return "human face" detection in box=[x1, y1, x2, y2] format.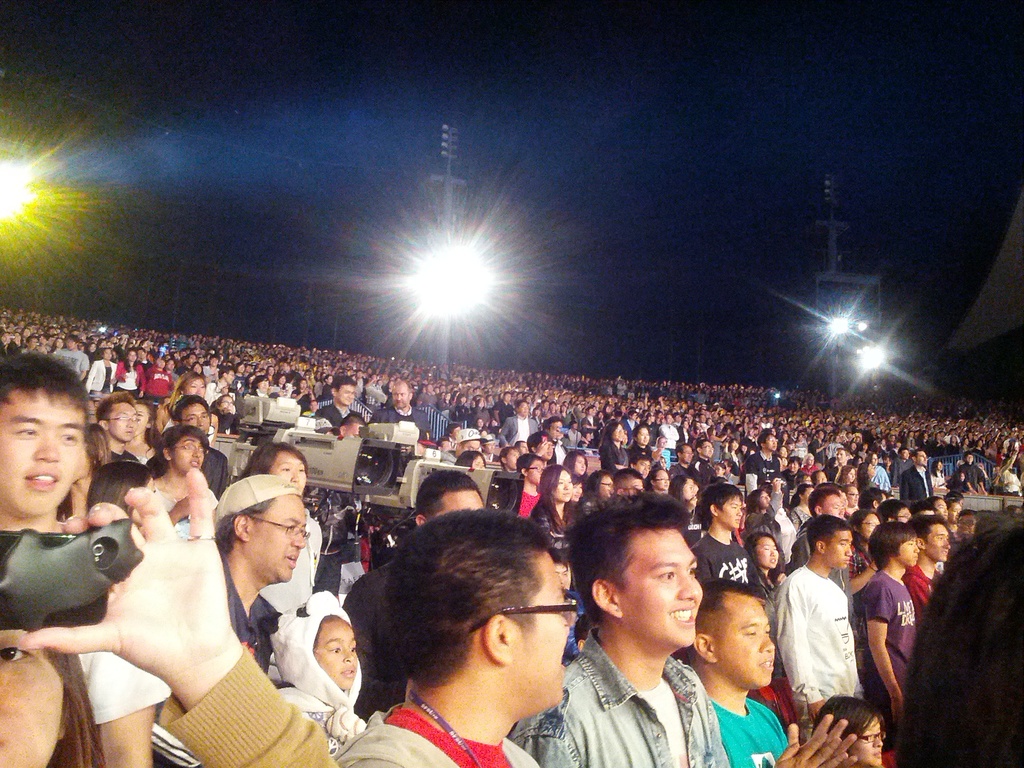
box=[884, 458, 891, 467].
